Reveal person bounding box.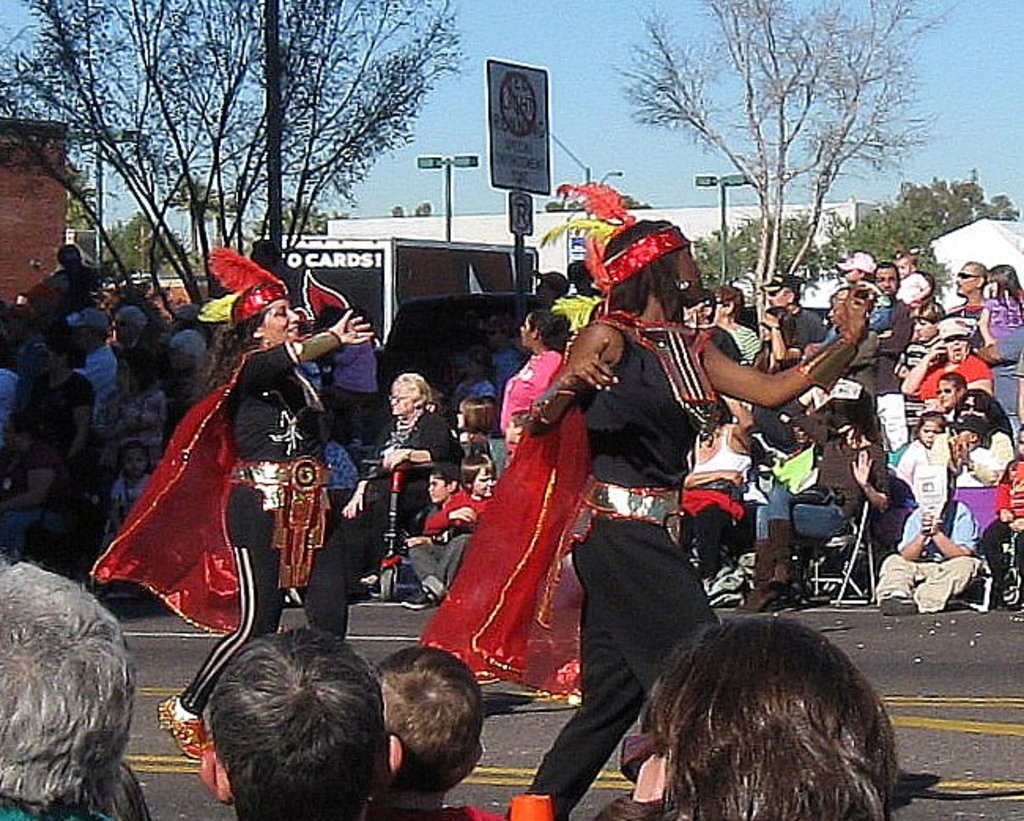
Revealed: l=109, t=766, r=158, b=819.
